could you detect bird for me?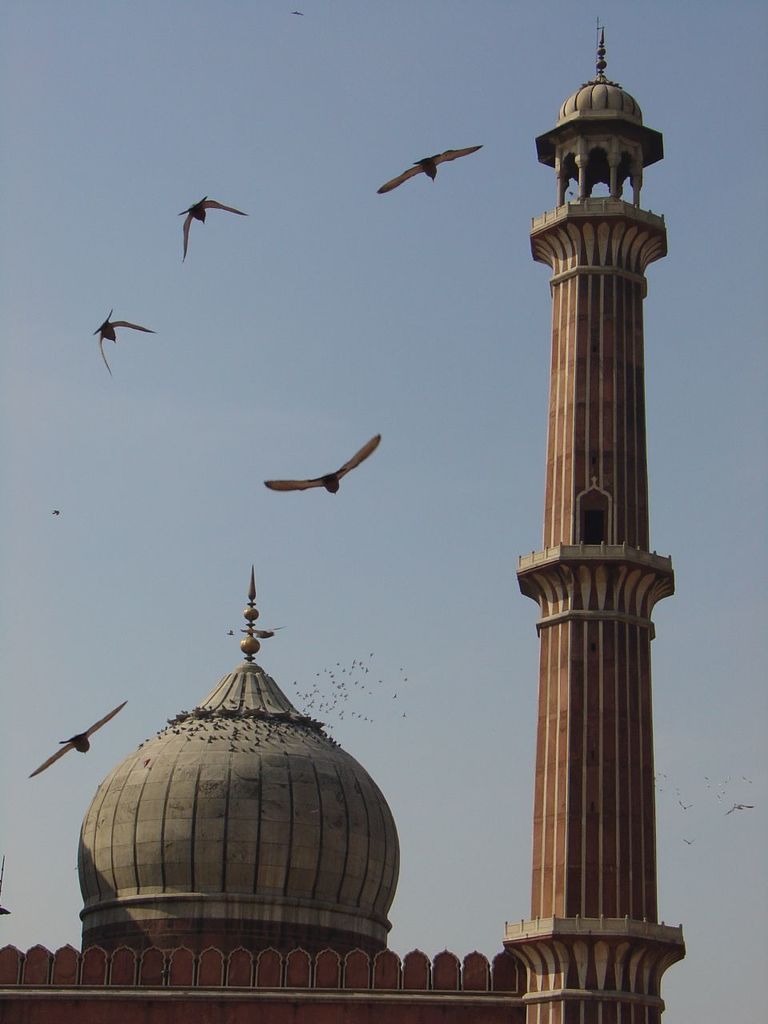
Detection result: bbox(382, 134, 479, 201).
